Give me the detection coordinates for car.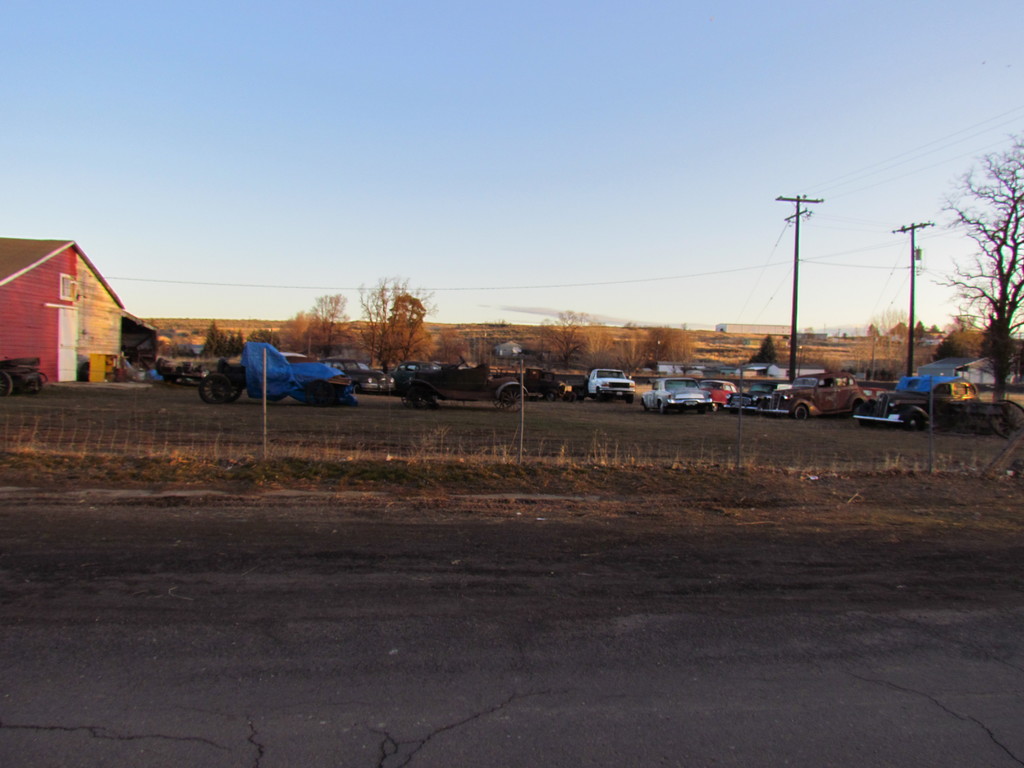
locate(643, 374, 714, 412).
